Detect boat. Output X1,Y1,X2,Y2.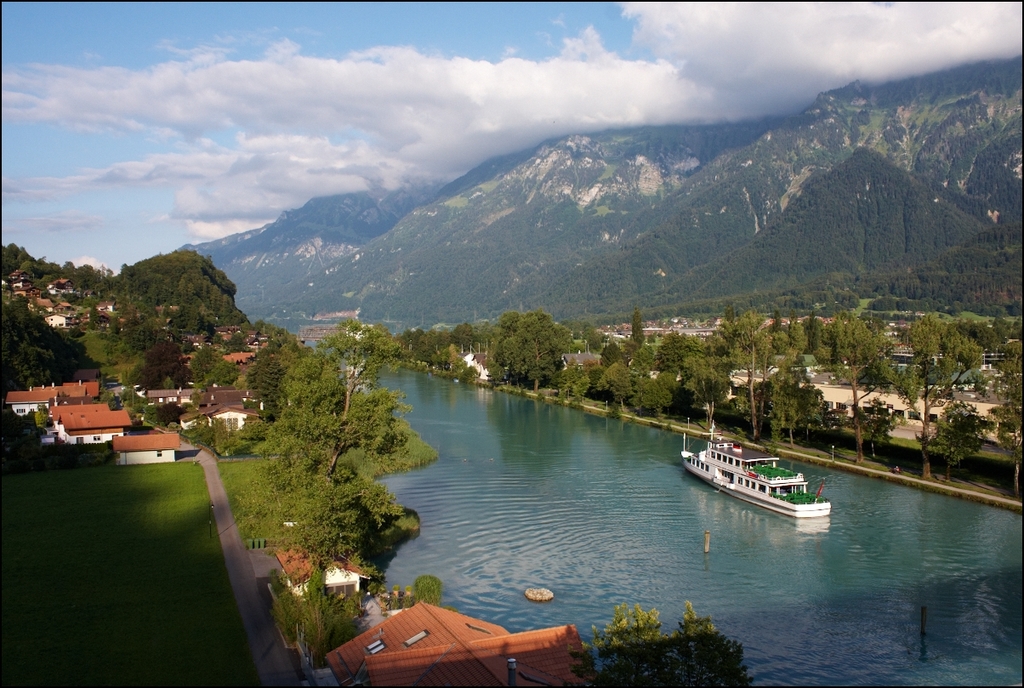
680,435,829,523.
